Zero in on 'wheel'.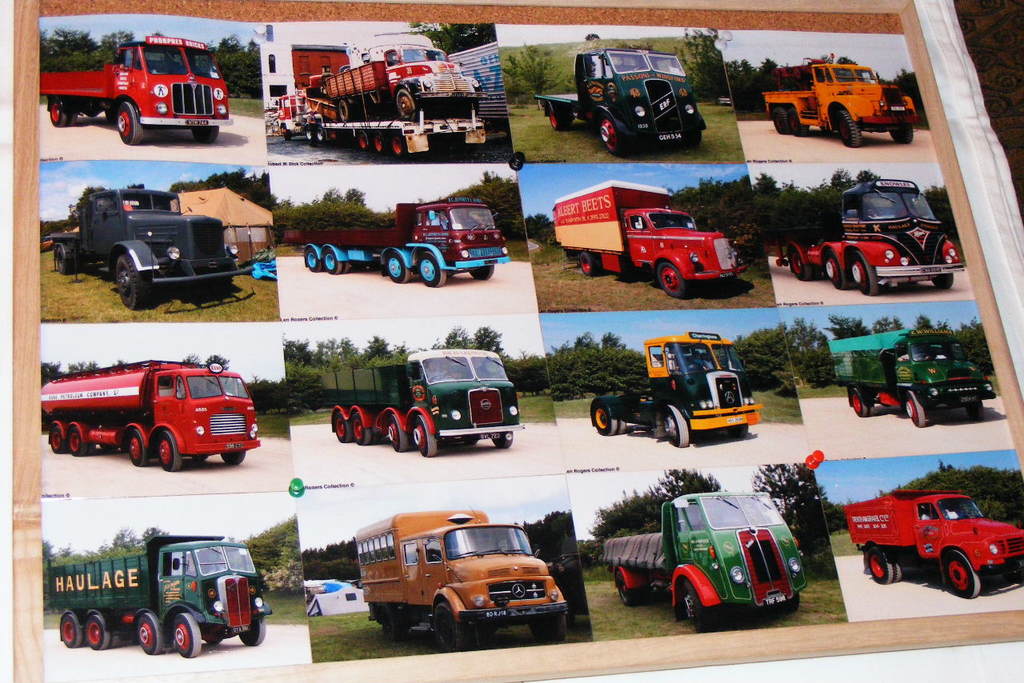
Zeroed in: l=944, t=552, r=981, b=597.
